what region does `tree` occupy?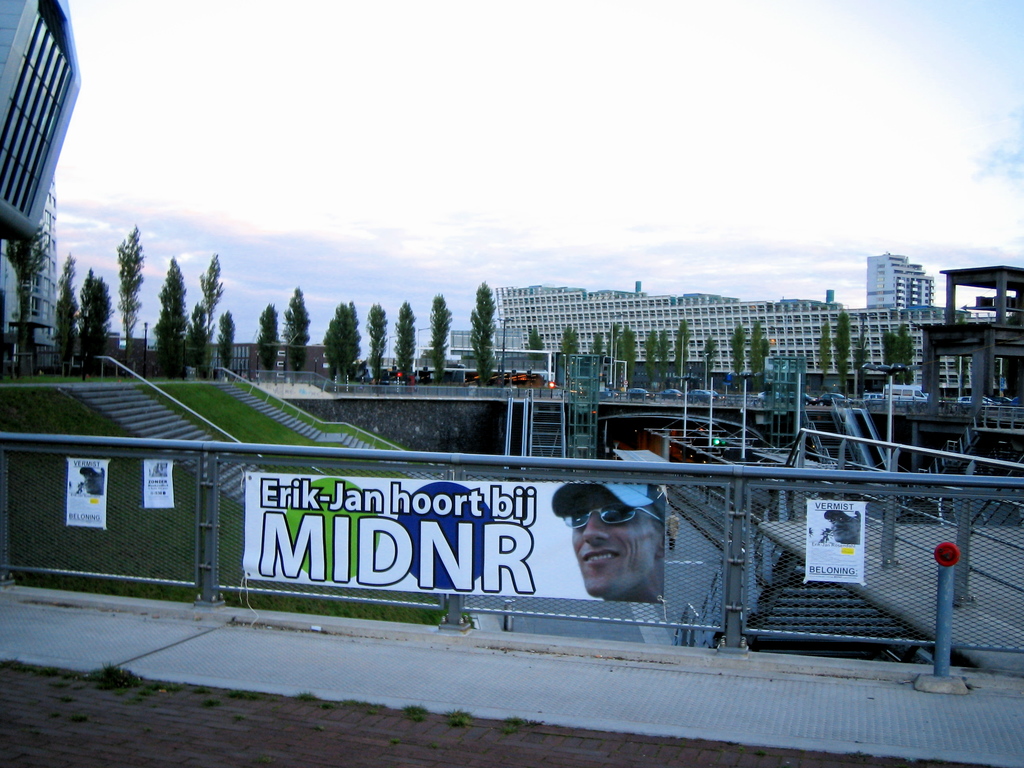
bbox=[821, 320, 829, 388].
